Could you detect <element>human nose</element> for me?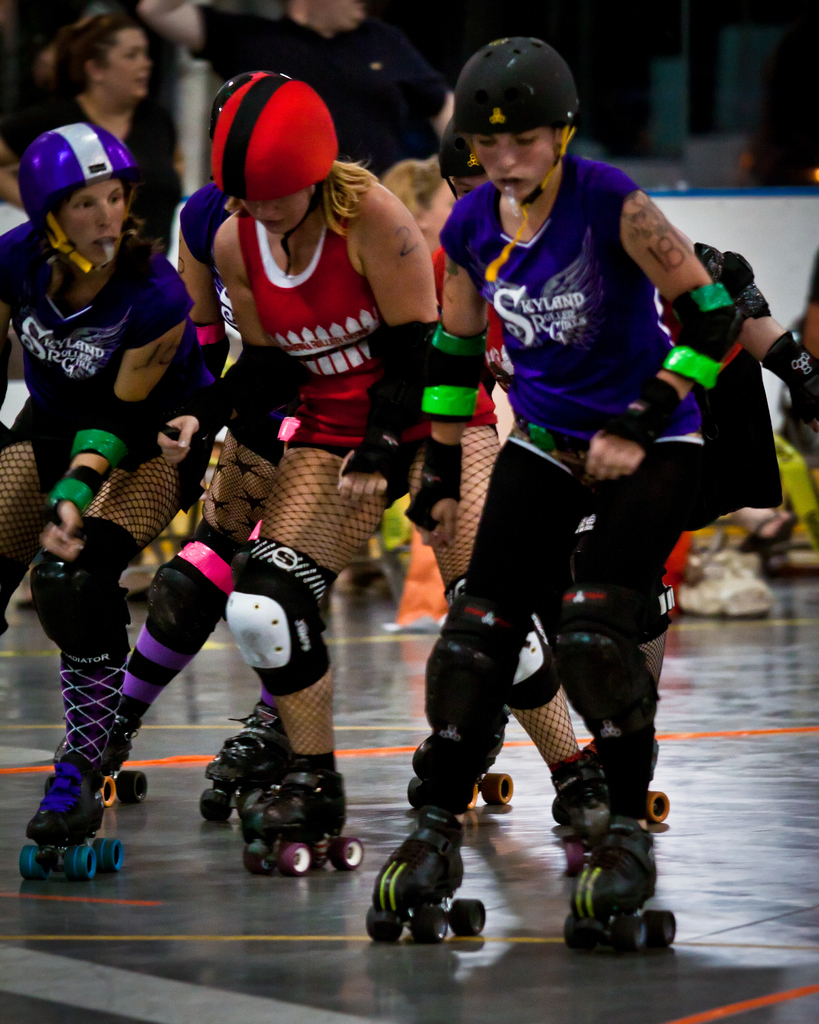
Detection result: pyautogui.locateOnScreen(135, 54, 150, 68).
